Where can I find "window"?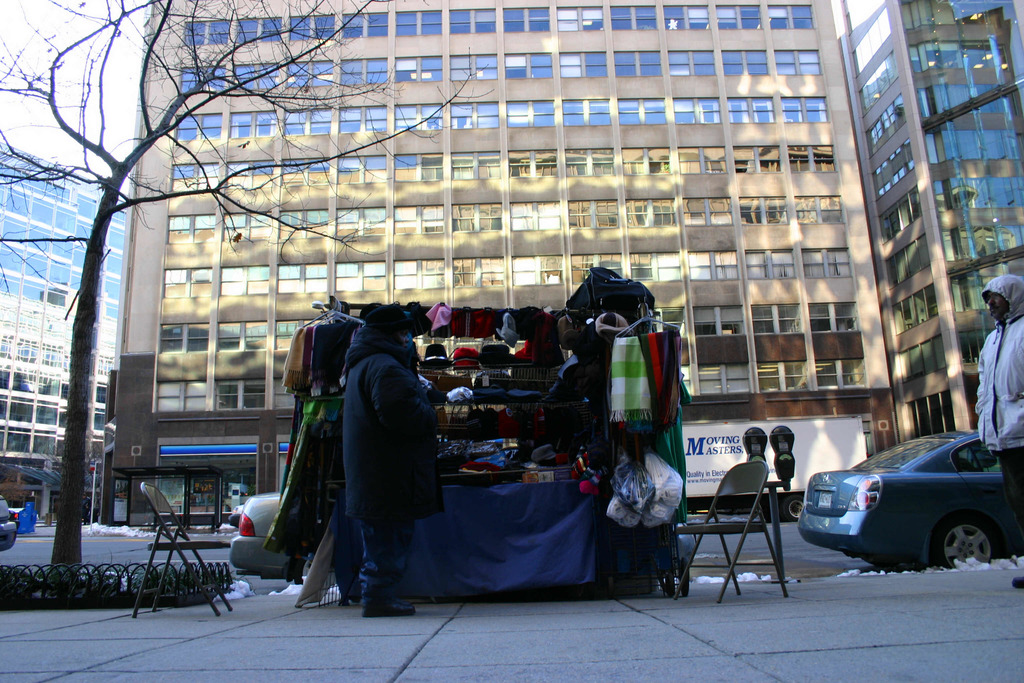
You can find it at <region>335, 258, 383, 291</region>.
